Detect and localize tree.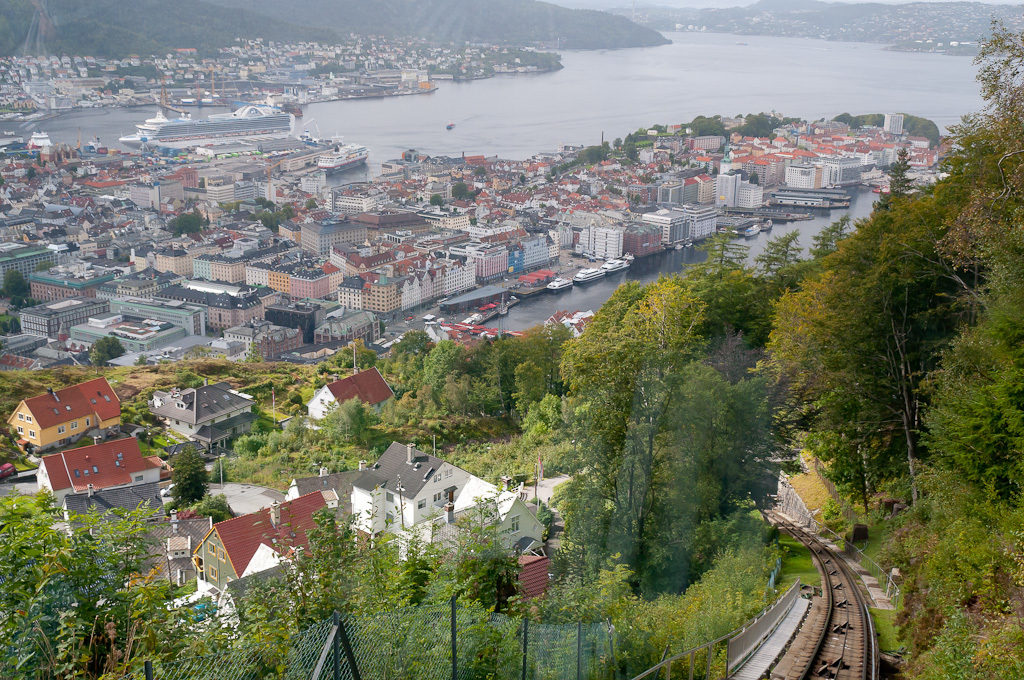
Localized at bbox=(303, 201, 319, 212).
